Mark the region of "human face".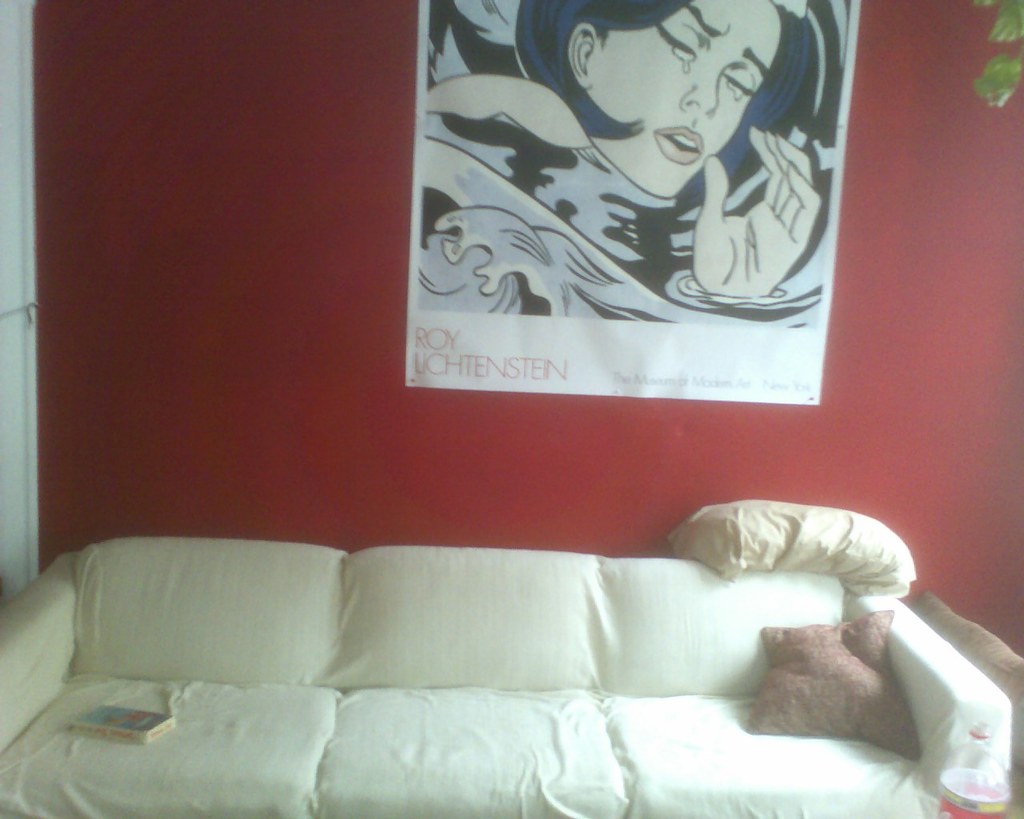
Region: detection(589, 0, 782, 199).
